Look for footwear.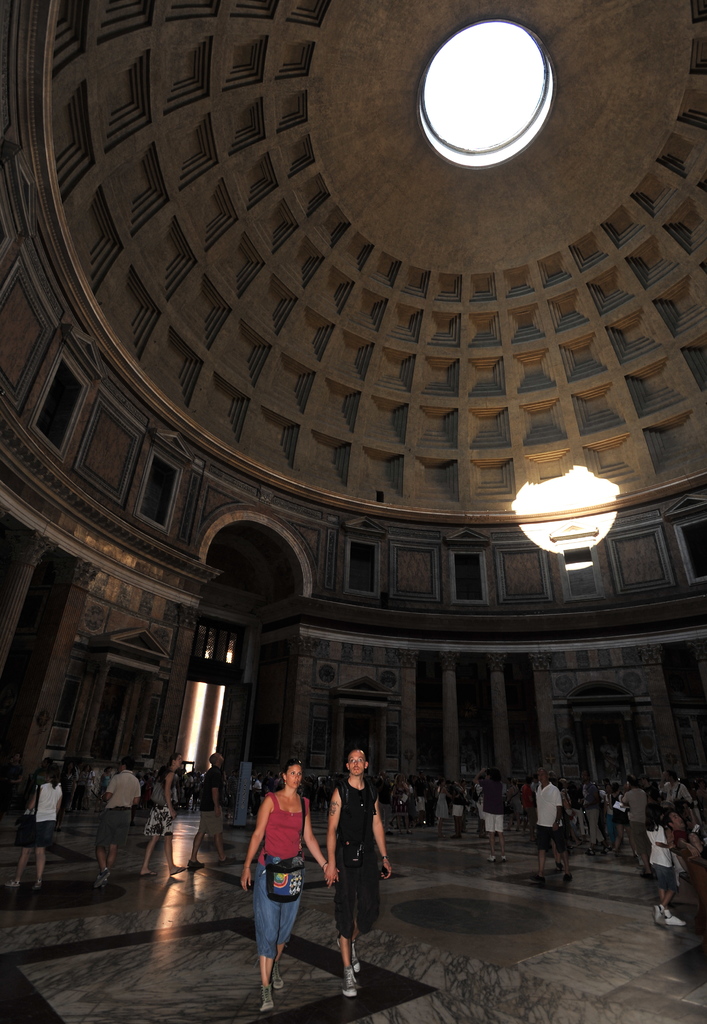
Found: 30, 879, 44, 888.
